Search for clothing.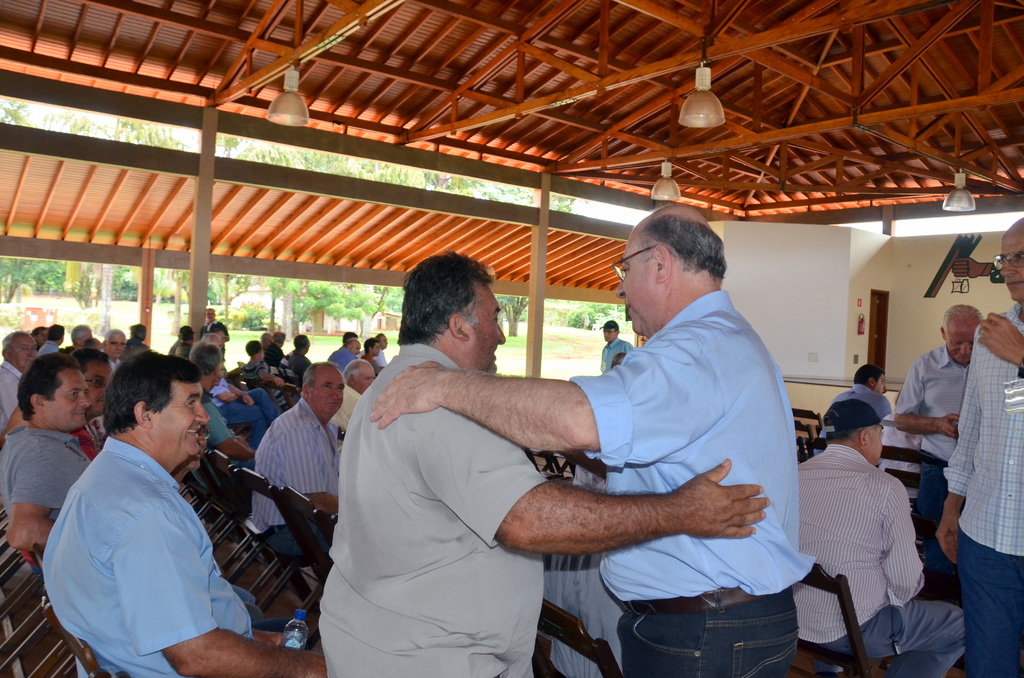
Found at 0:407:109:466.
